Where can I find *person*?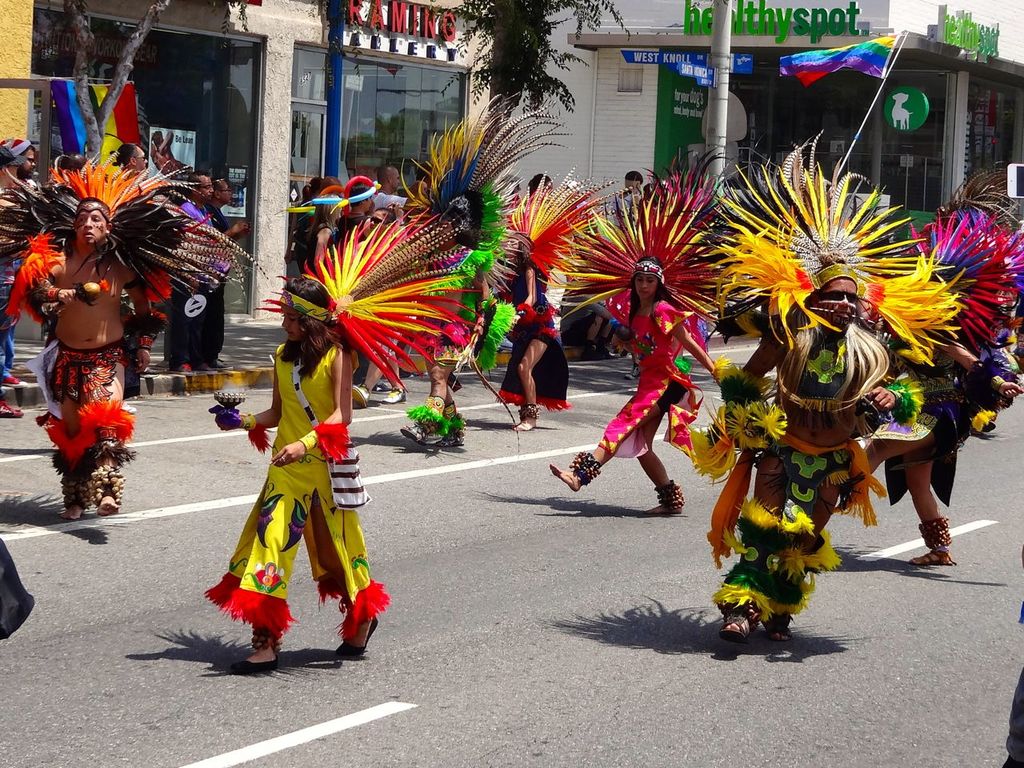
You can find it at select_region(30, 189, 141, 519).
